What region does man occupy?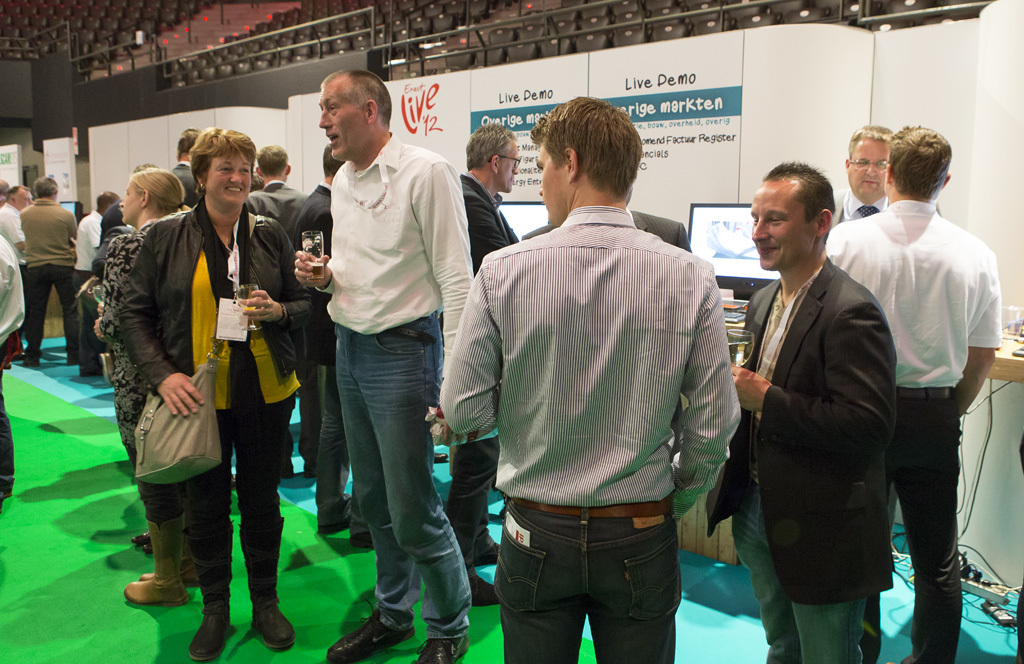
crop(292, 144, 372, 549).
